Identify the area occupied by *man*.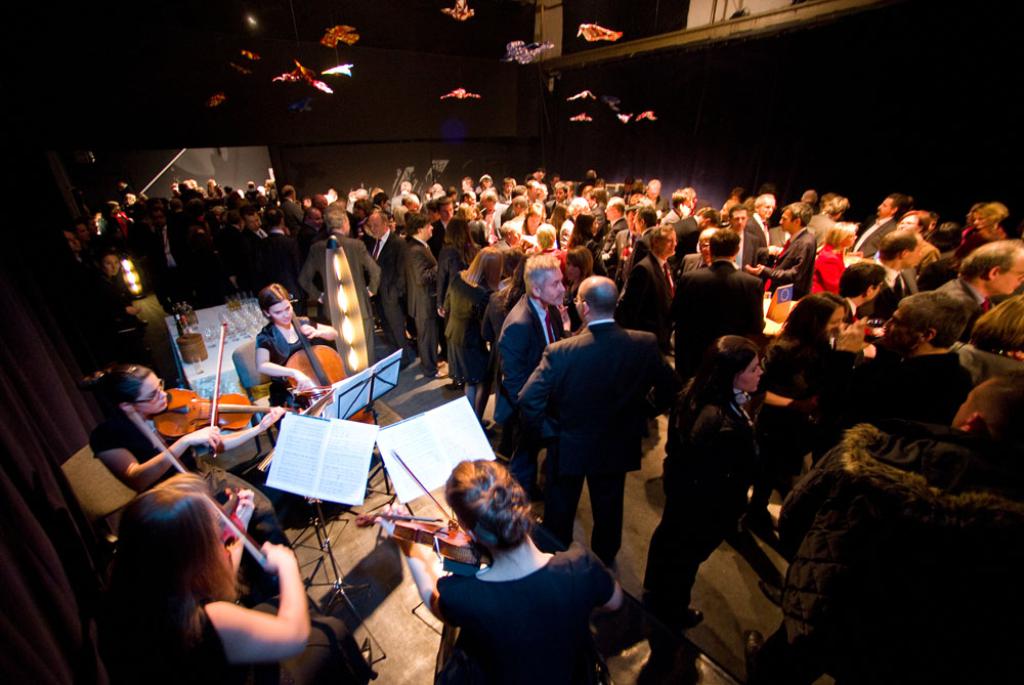
Area: select_region(679, 226, 765, 388).
